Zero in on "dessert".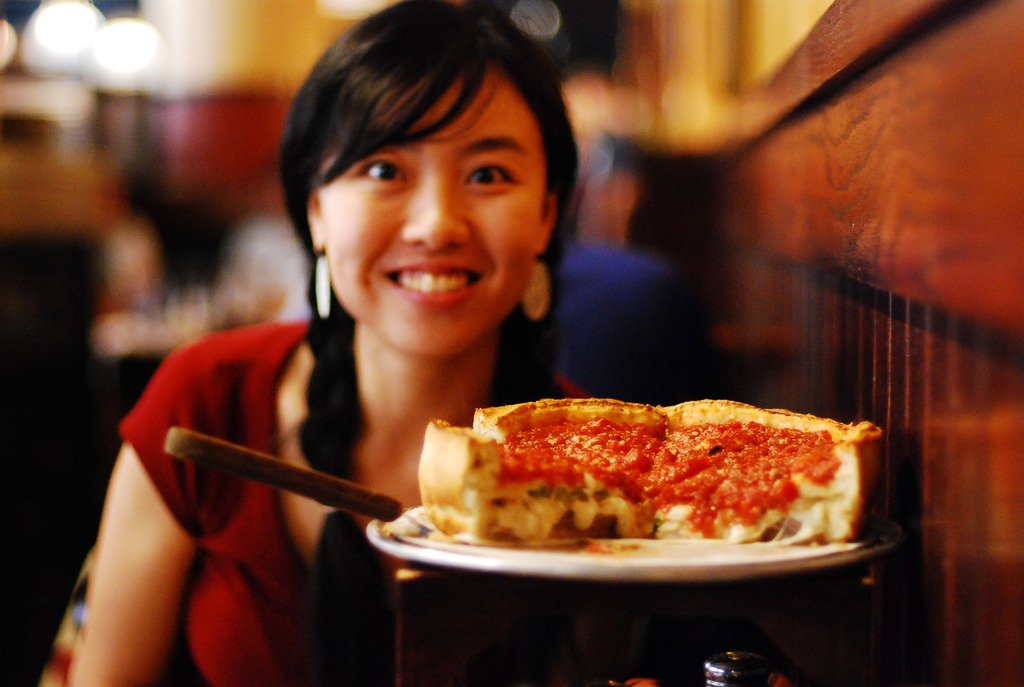
Zeroed in: [419, 400, 882, 542].
